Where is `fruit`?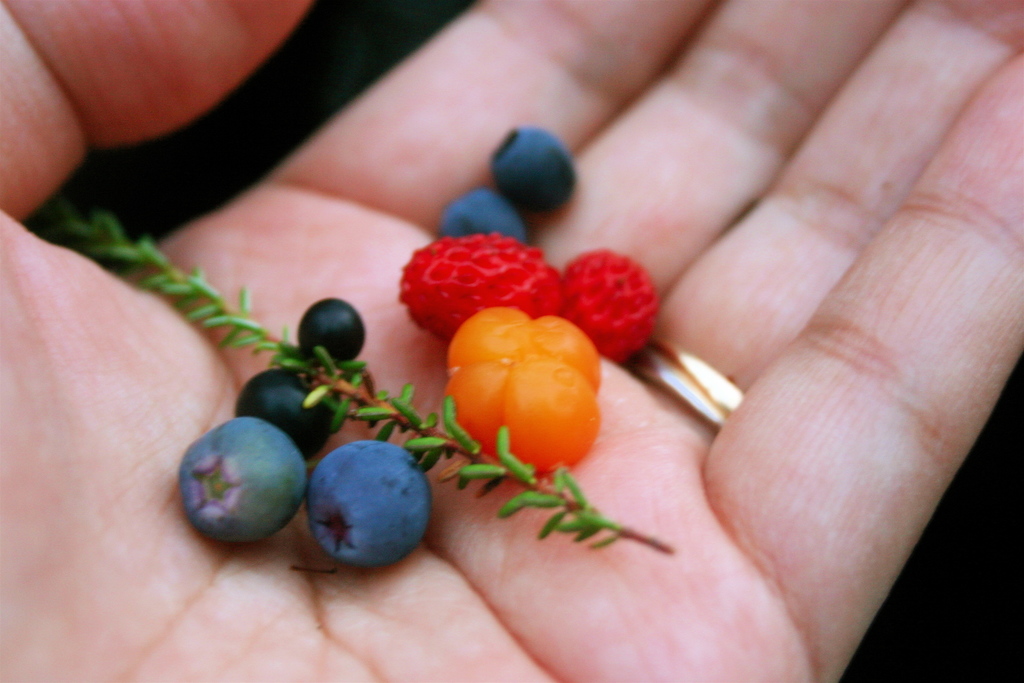
[297, 298, 366, 365].
